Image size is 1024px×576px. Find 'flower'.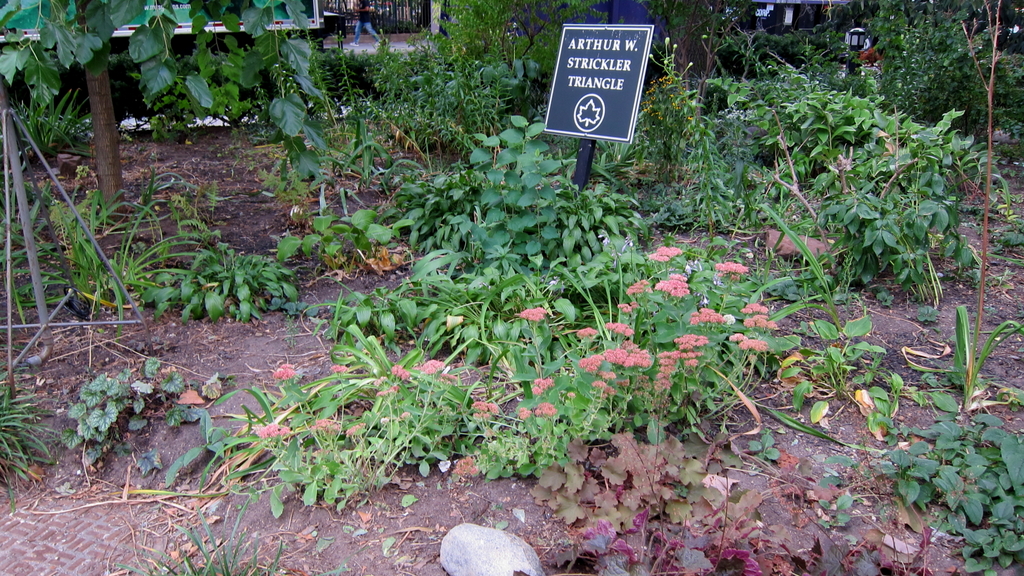
region(519, 307, 545, 323).
